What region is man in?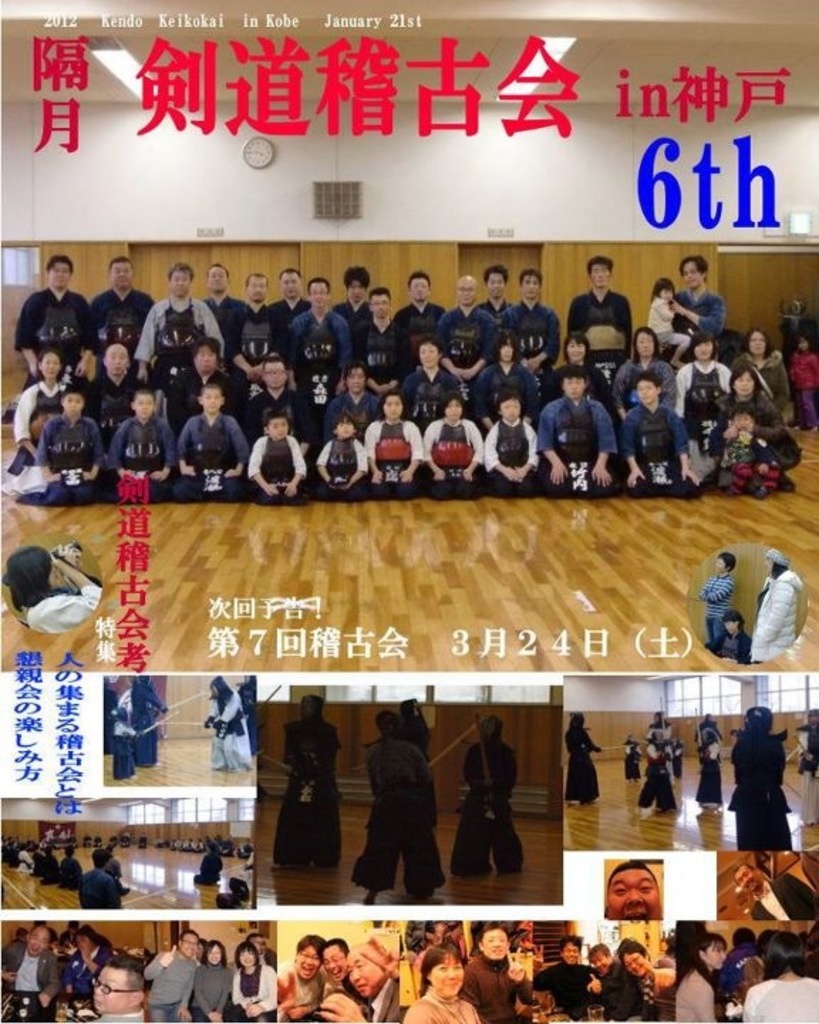
[left=20, top=253, right=100, bottom=383].
